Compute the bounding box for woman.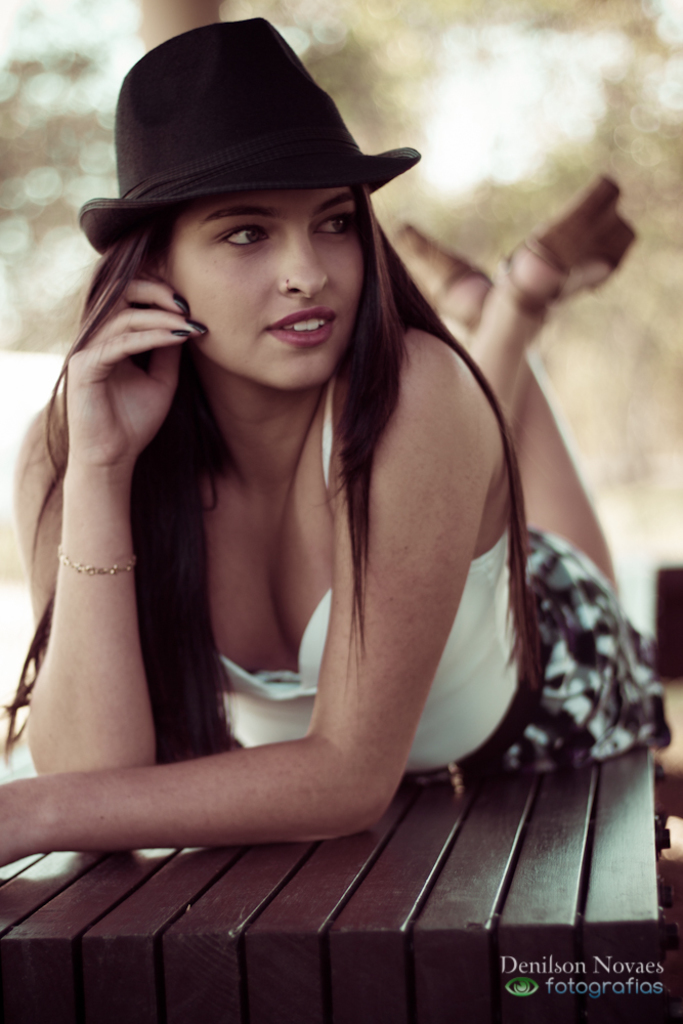
bbox=(0, 40, 611, 934).
